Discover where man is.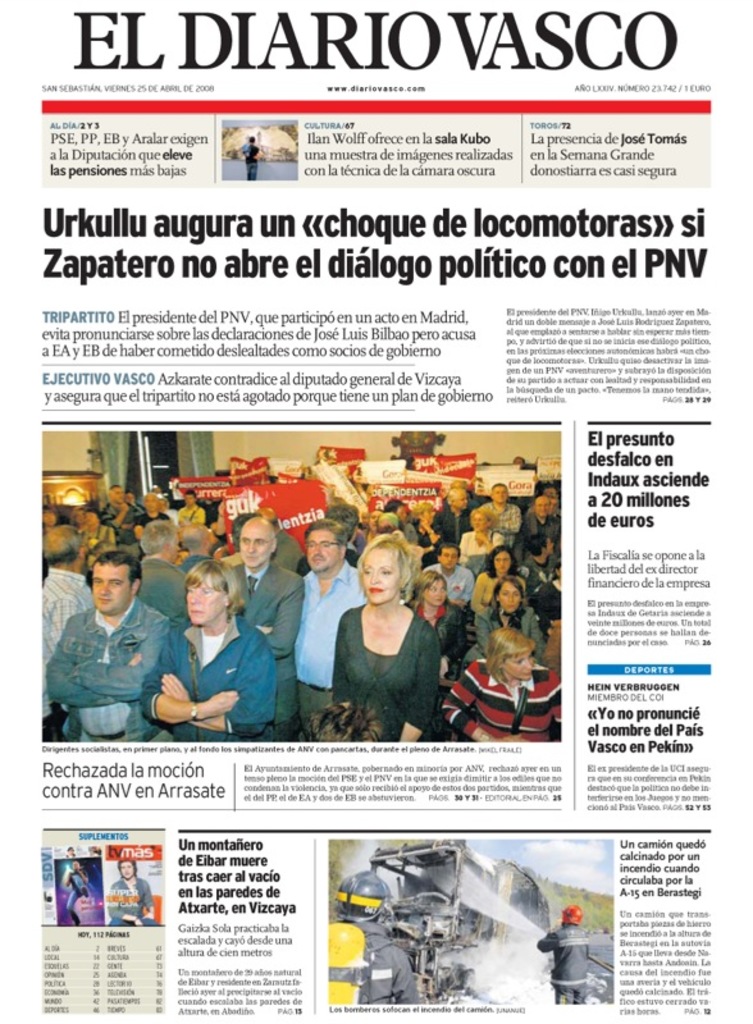
Discovered at detection(521, 535, 557, 594).
